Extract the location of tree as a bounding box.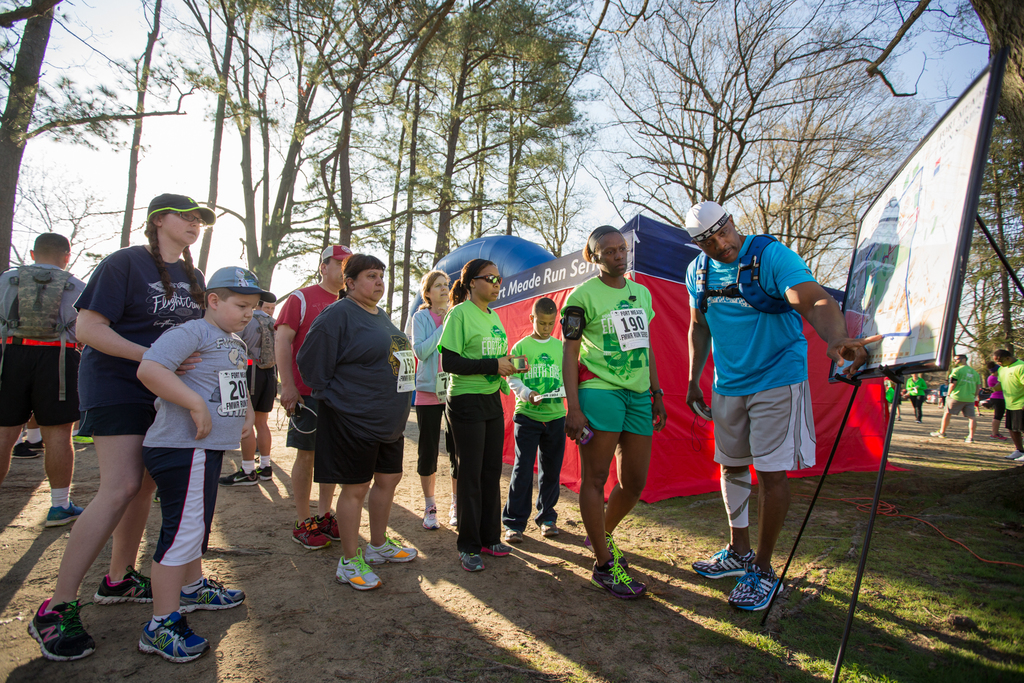
detection(0, 0, 218, 279).
